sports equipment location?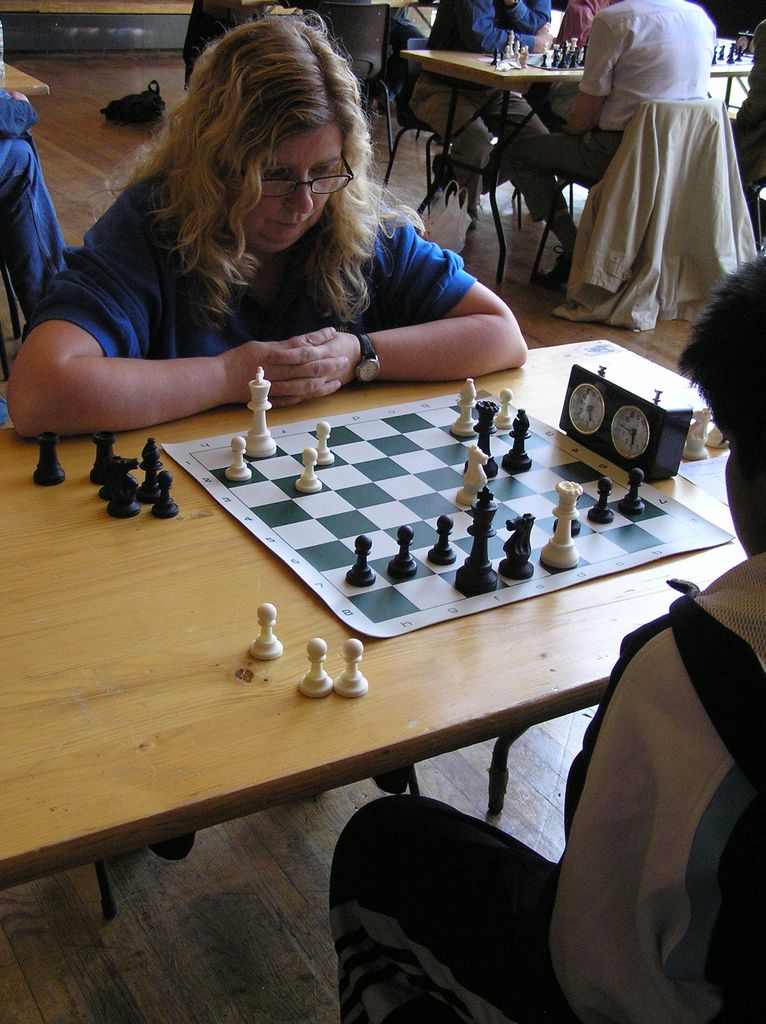
[685,407,711,460]
